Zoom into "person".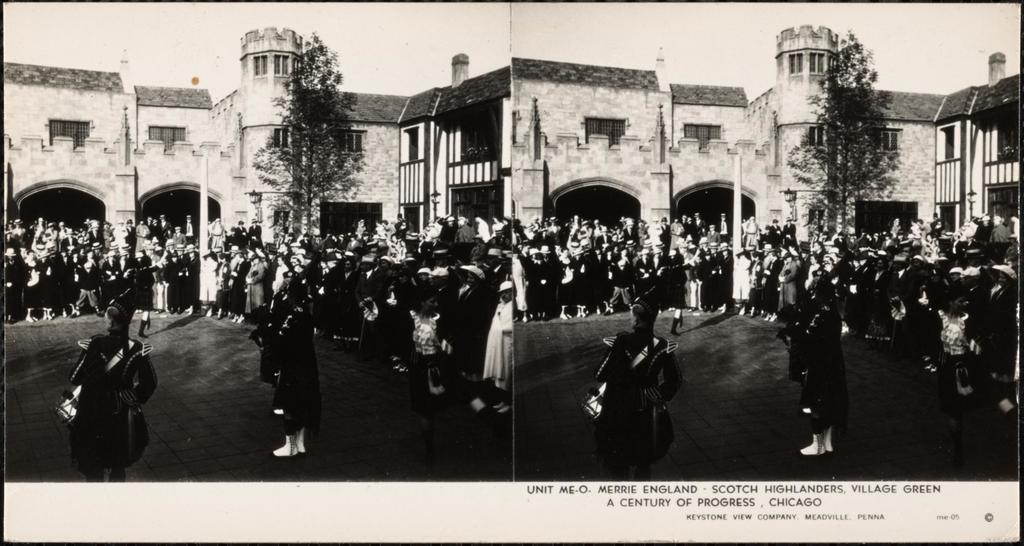
Zoom target: 65:299:157:484.
